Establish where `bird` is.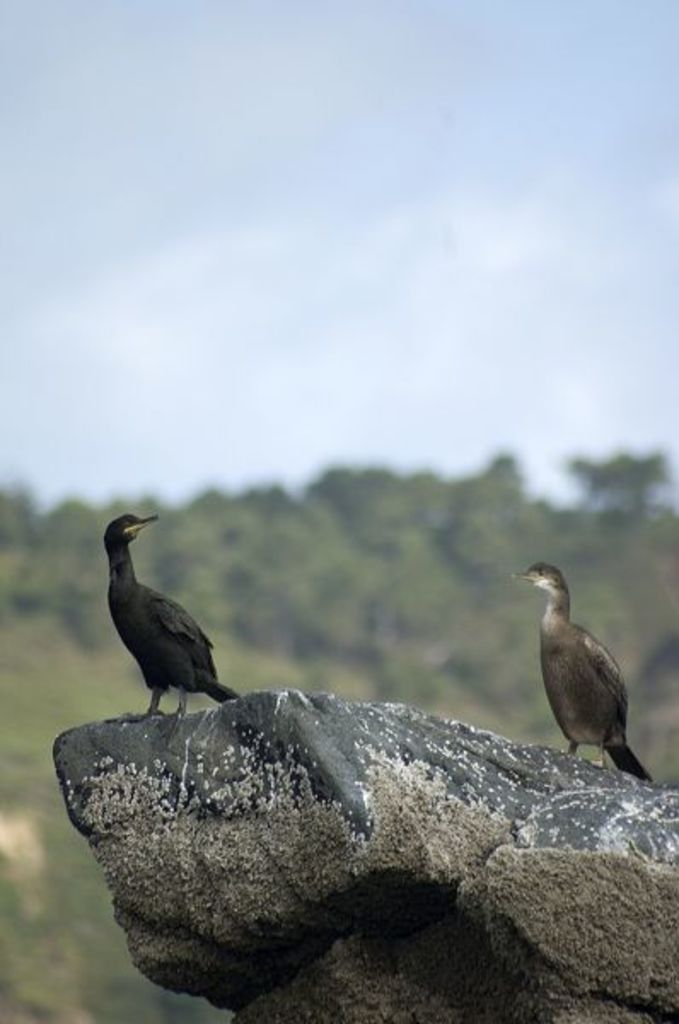
Established at rect(72, 515, 232, 737).
